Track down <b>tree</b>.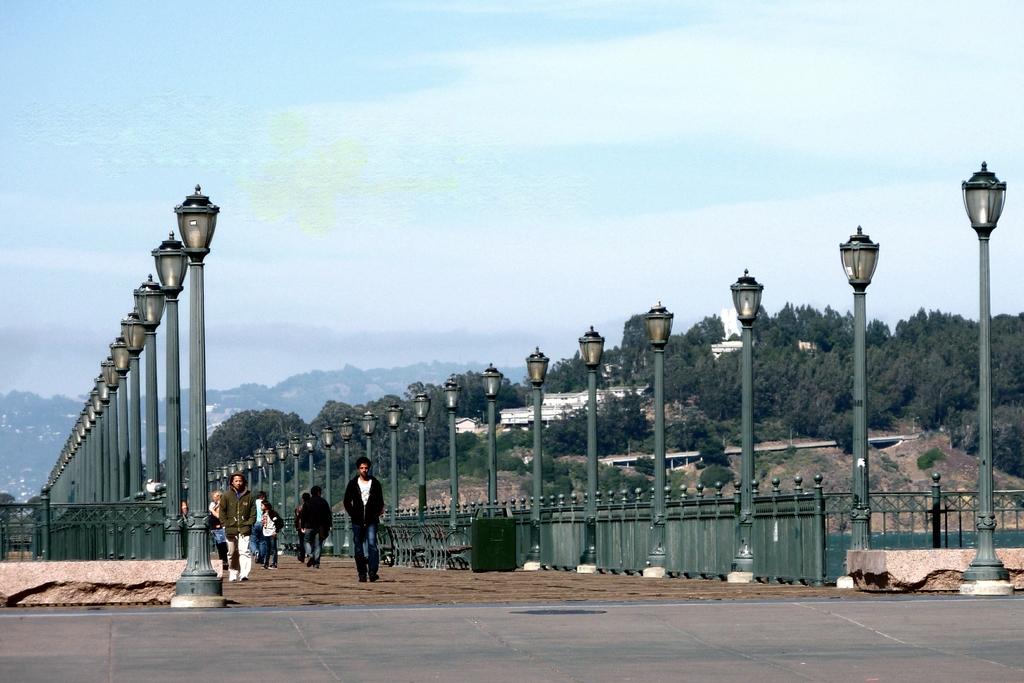
Tracked to (206,404,314,475).
